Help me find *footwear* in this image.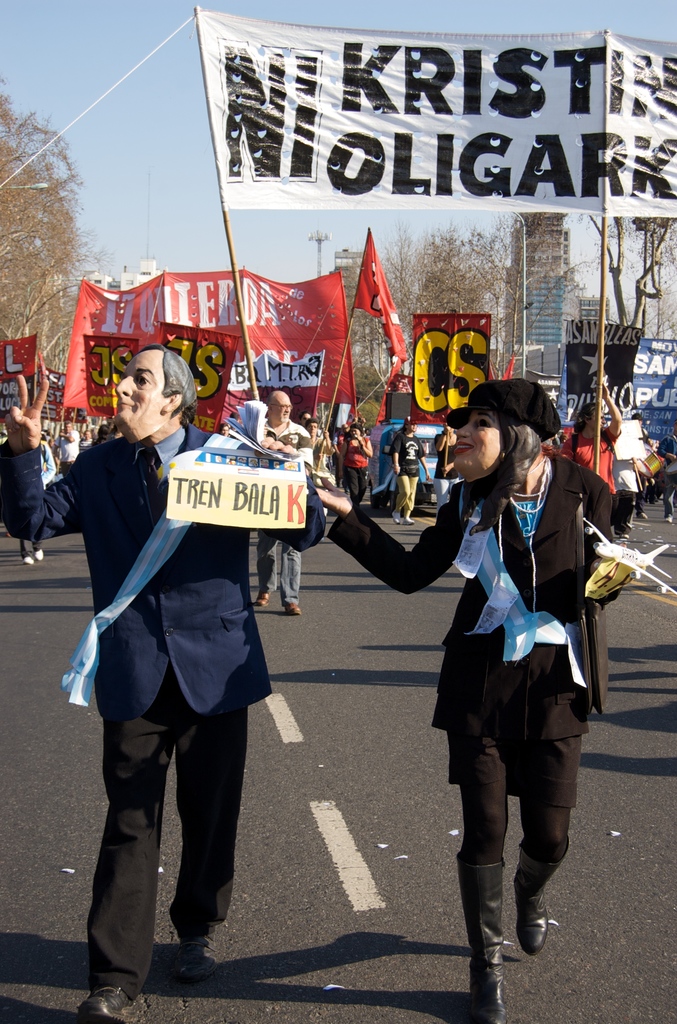
Found it: {"x1": 177, "y1": 928, "x2": 215, "y2": 975}.
